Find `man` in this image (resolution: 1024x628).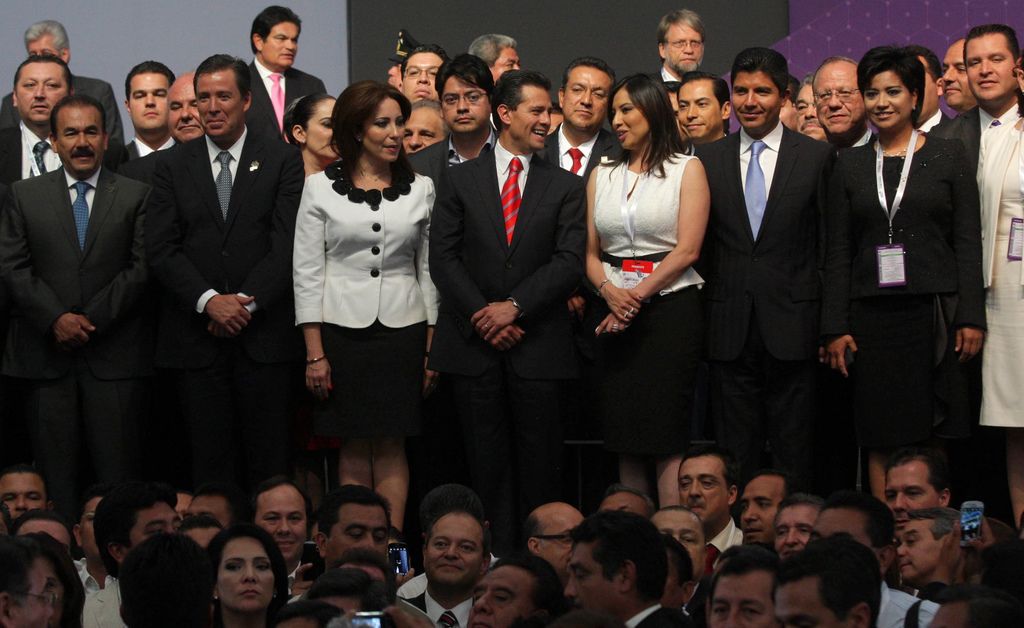
left=938, top=31, right=978, bottom=135.
